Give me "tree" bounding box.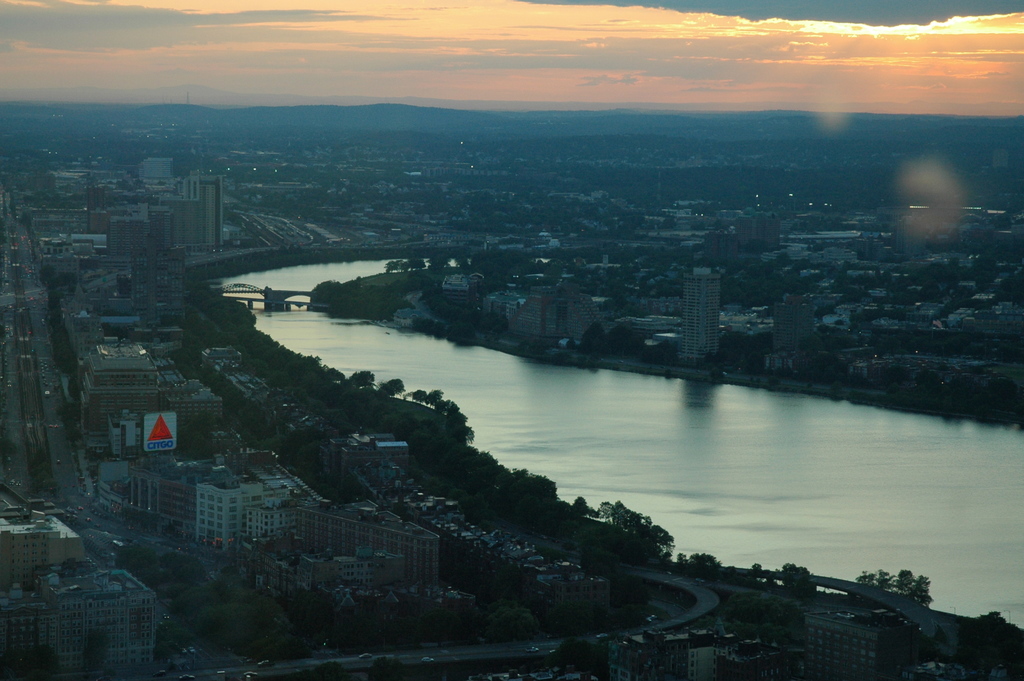
<region>778, 563, 820, 597</region>.
